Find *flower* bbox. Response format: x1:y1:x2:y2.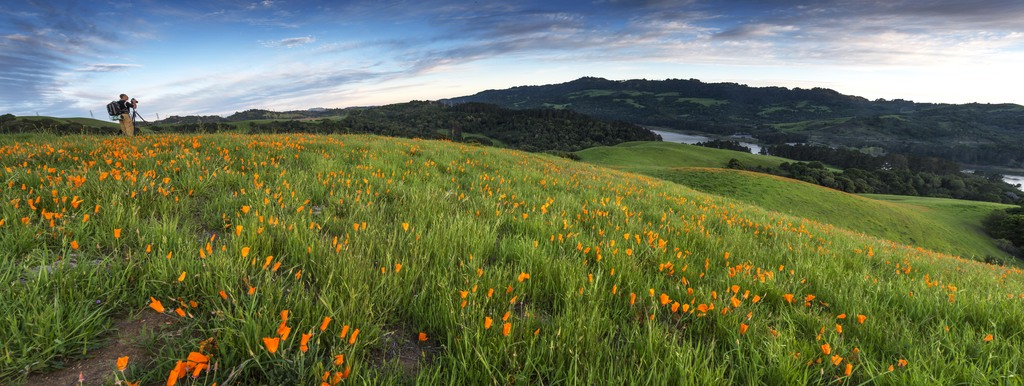
348:330:360:346.
